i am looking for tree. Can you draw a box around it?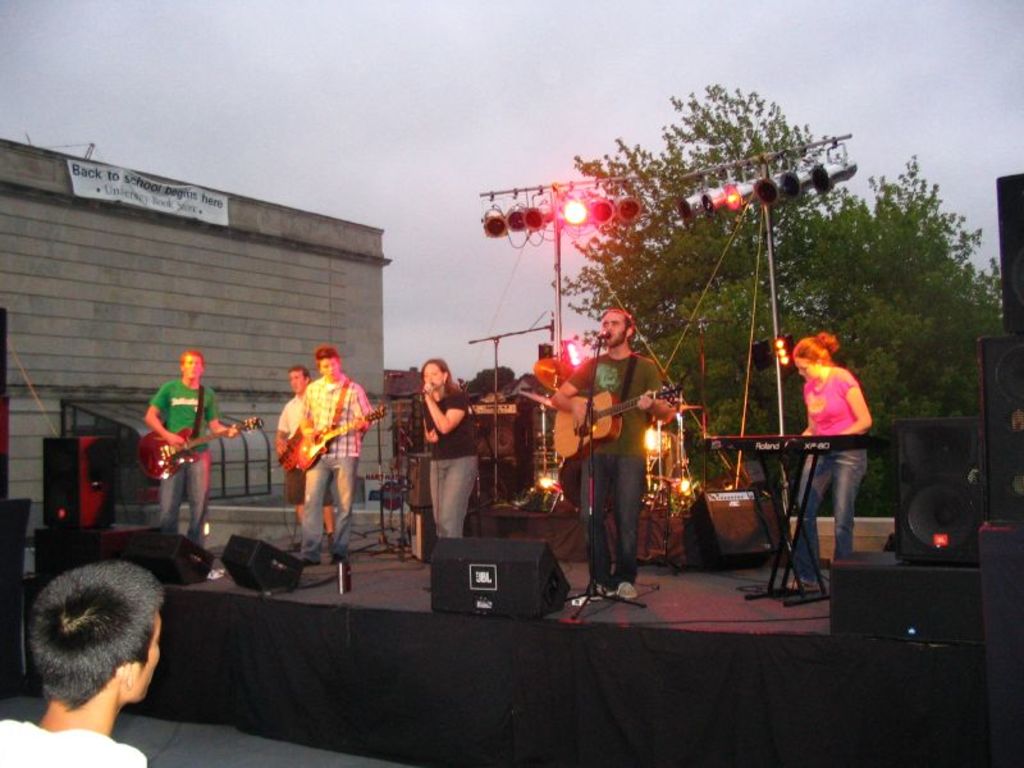
Sure, the bounding box is select_region(470, 366, 516, 396).
